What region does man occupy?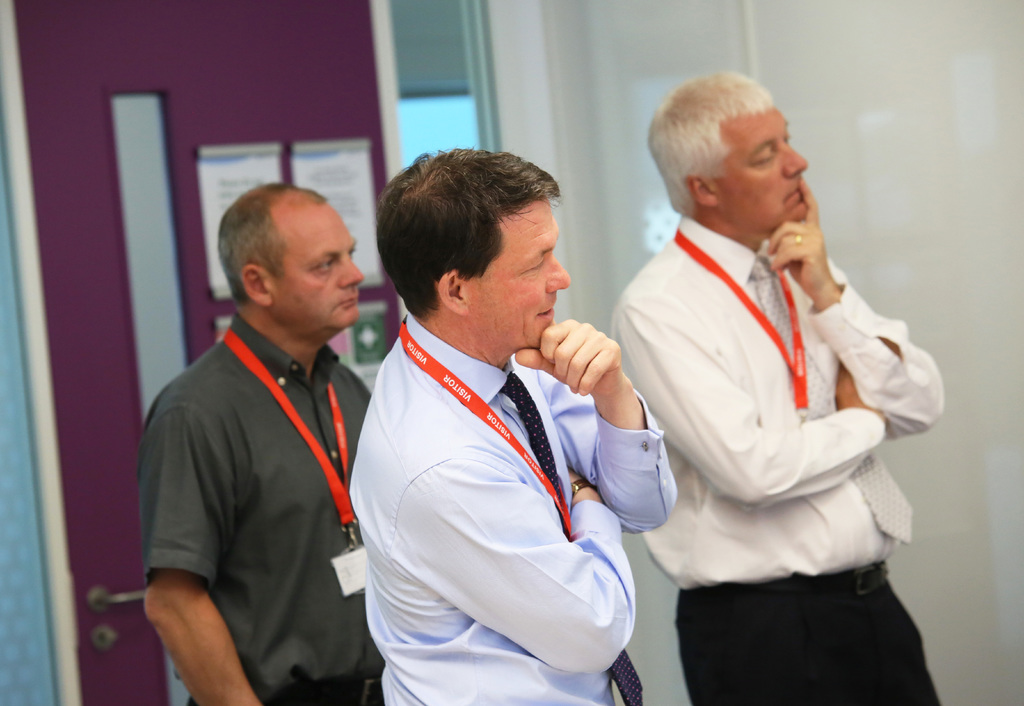
bbox(608, 68, 945, 705).
